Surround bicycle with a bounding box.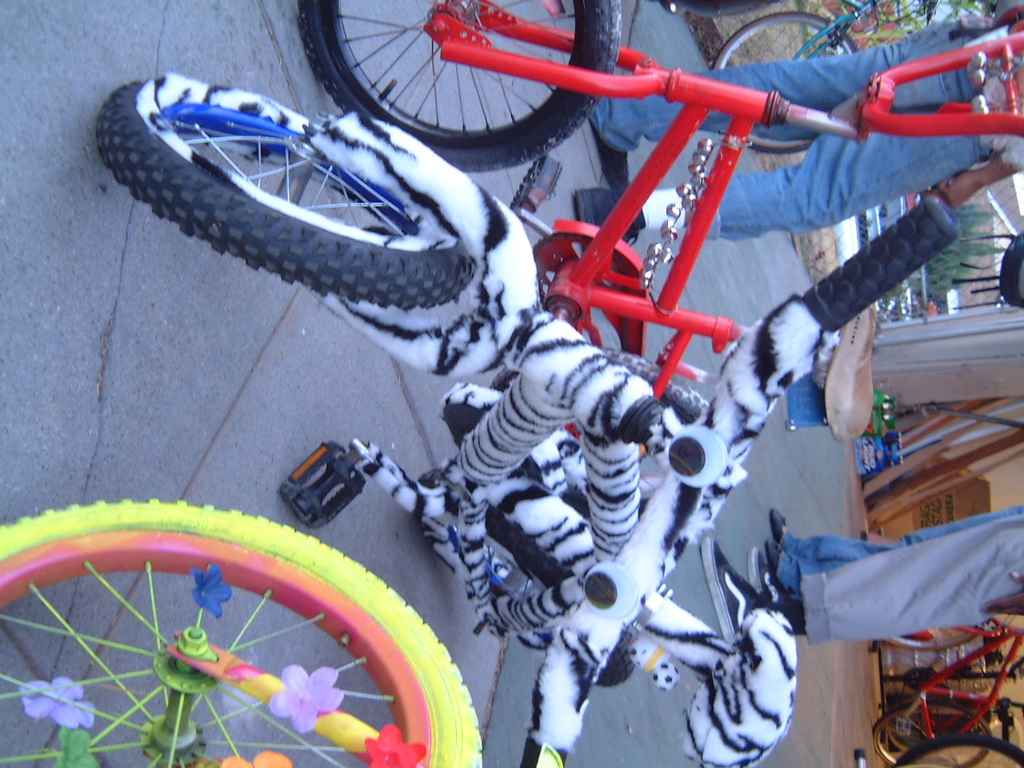
(0, 495, 562, 767).
